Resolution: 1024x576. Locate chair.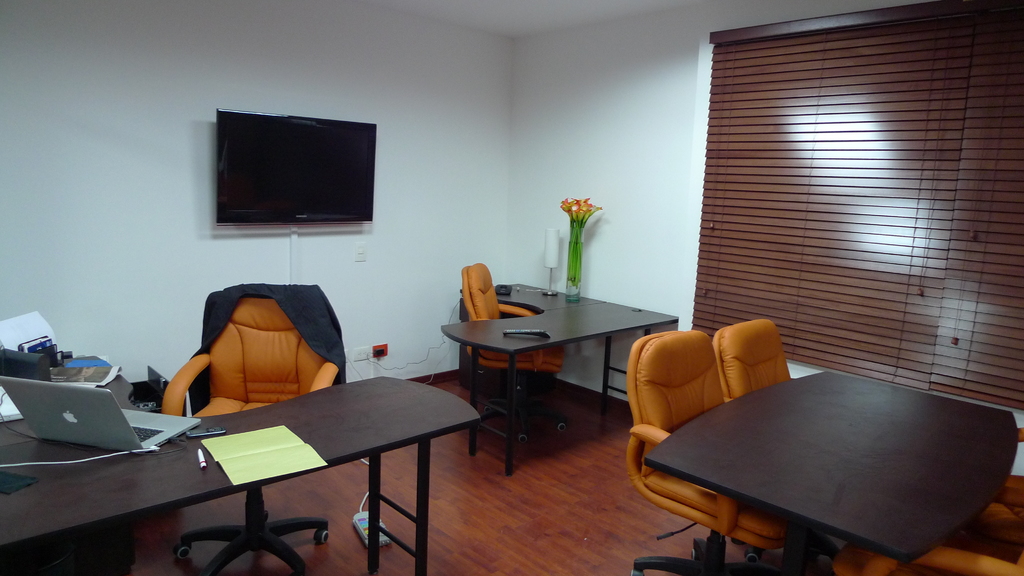
bbox=[630, 327, 799, 575].
